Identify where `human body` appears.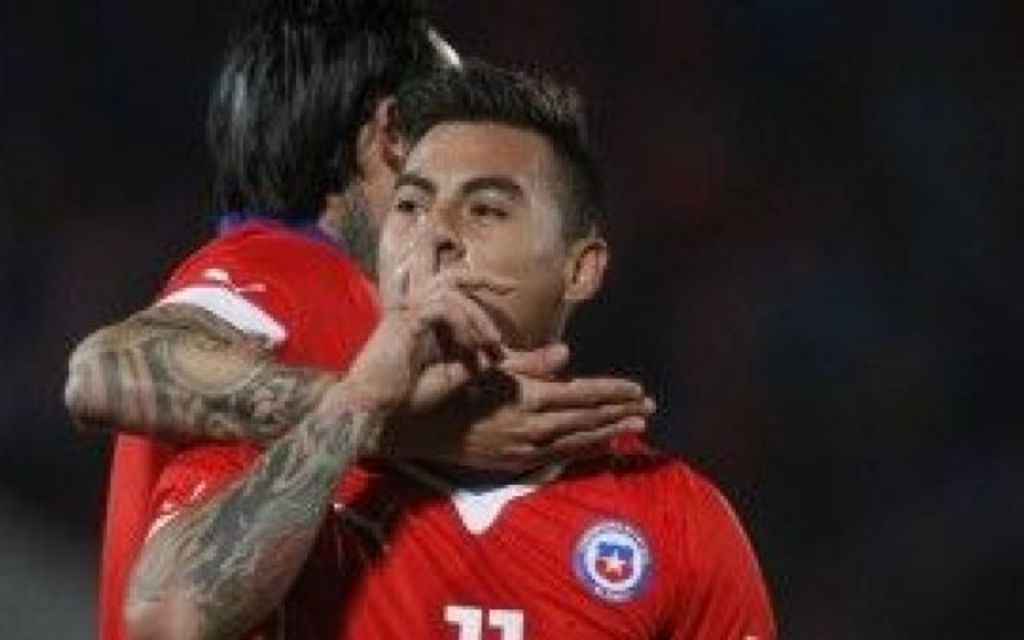
Appears at rect(64, 210, 662, 638).
